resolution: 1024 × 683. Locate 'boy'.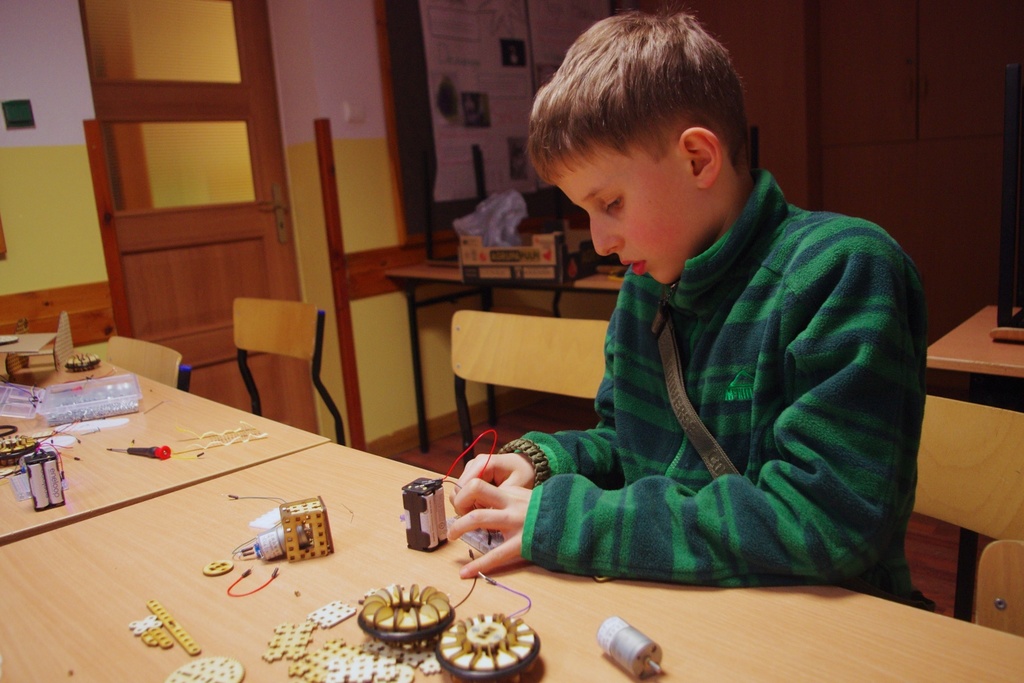
[423, 9, 920, 603].
